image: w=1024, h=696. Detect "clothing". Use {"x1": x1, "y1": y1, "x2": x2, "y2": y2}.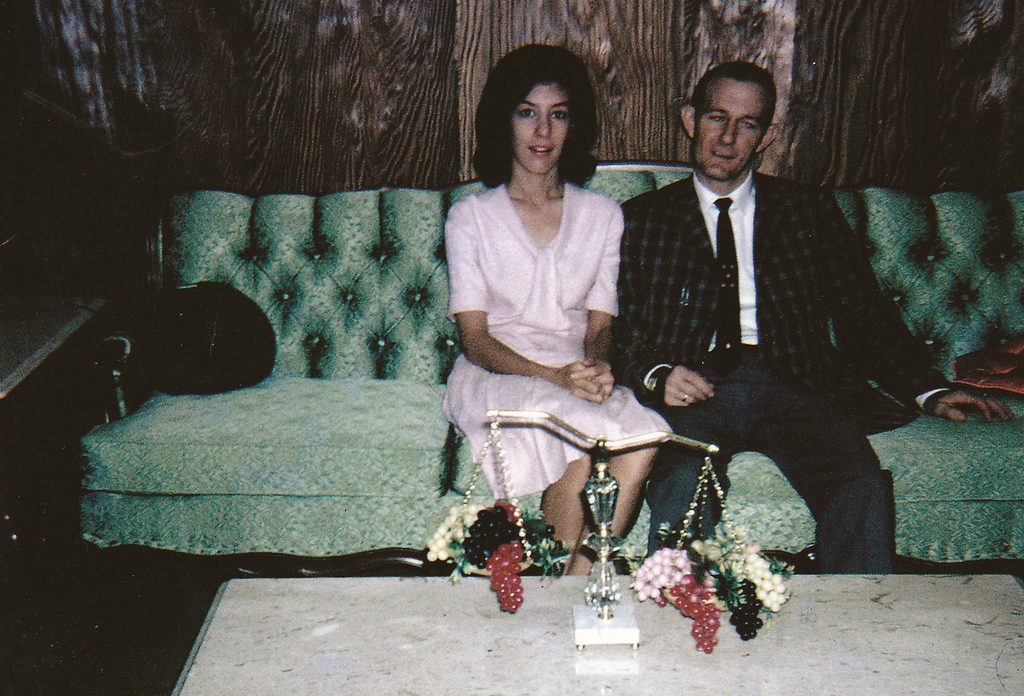
{"x1": 614, "y1": 168, "x2": 936, "y2": 570}.
